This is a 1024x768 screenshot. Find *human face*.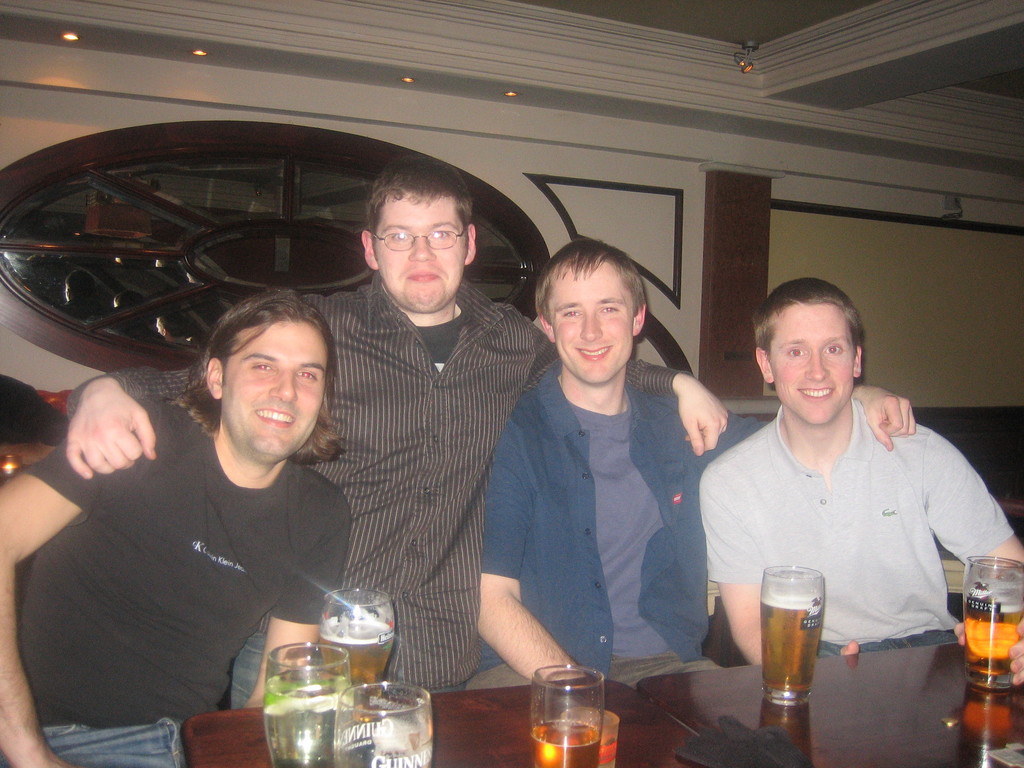
Bounding box: Rect(375, 197, 465, 308).
